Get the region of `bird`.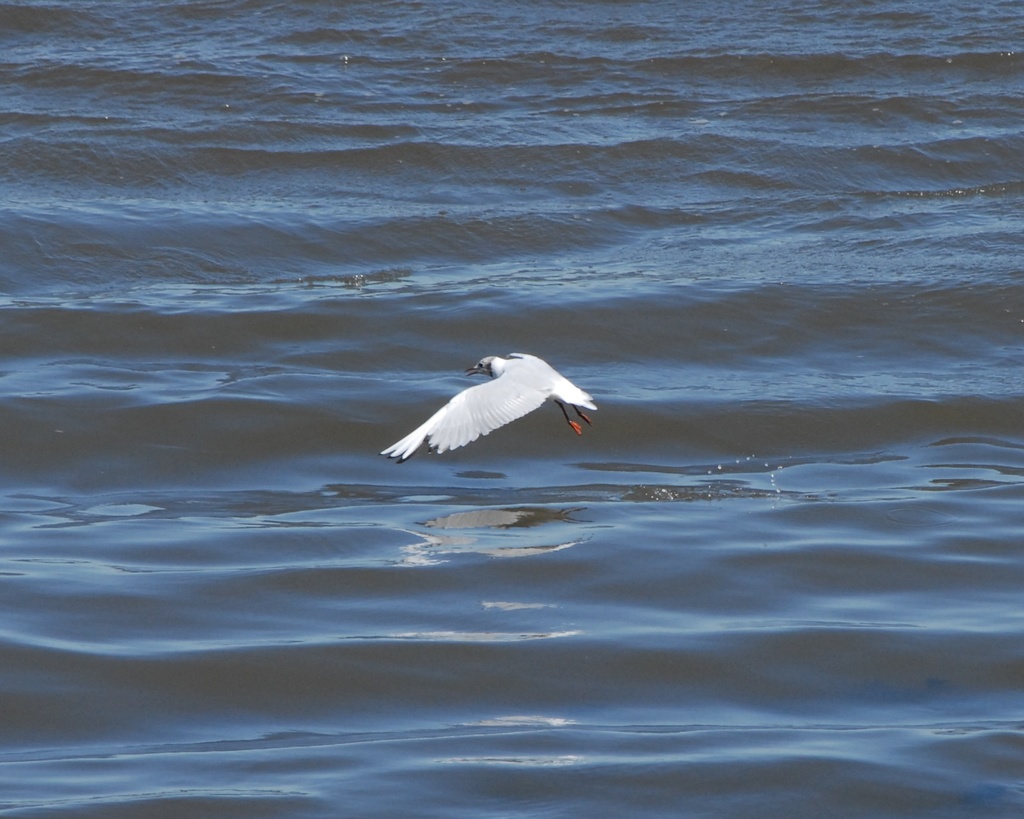
[388,349,593,466].
